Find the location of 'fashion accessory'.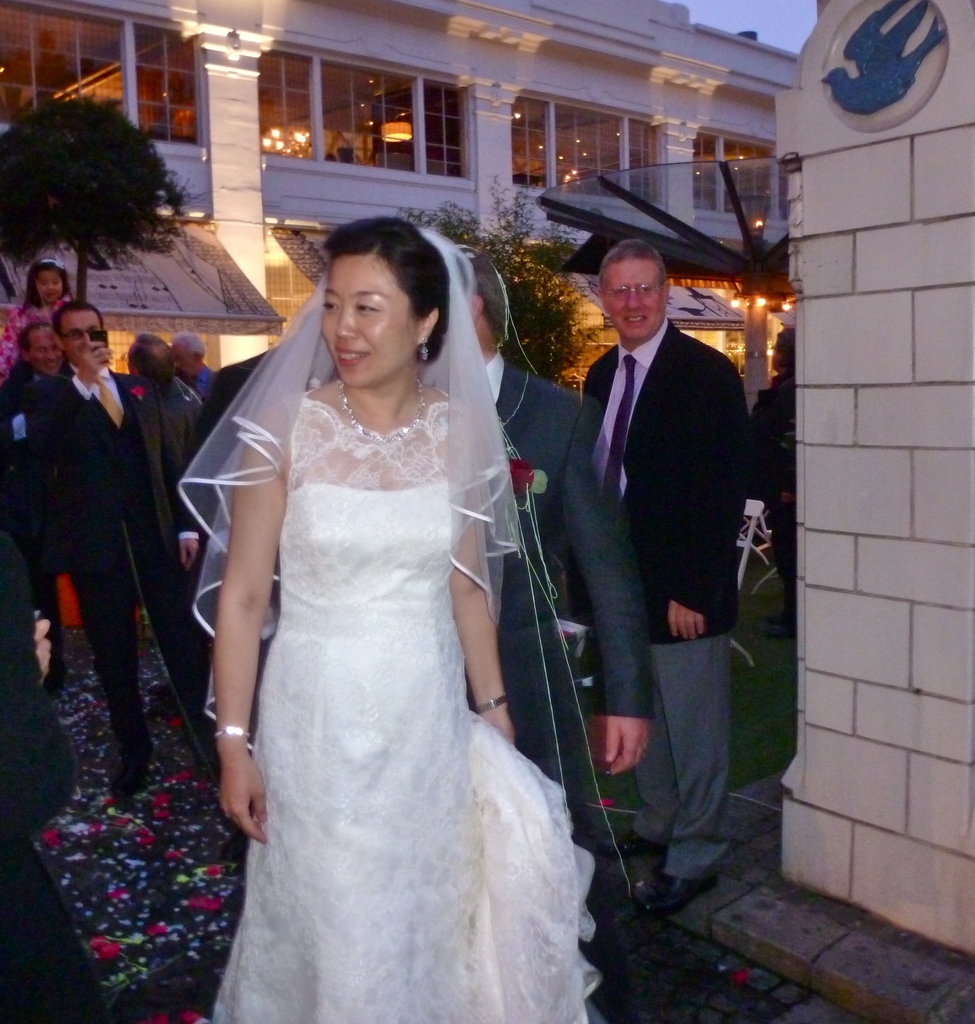
Location: 422/336/429/364.
